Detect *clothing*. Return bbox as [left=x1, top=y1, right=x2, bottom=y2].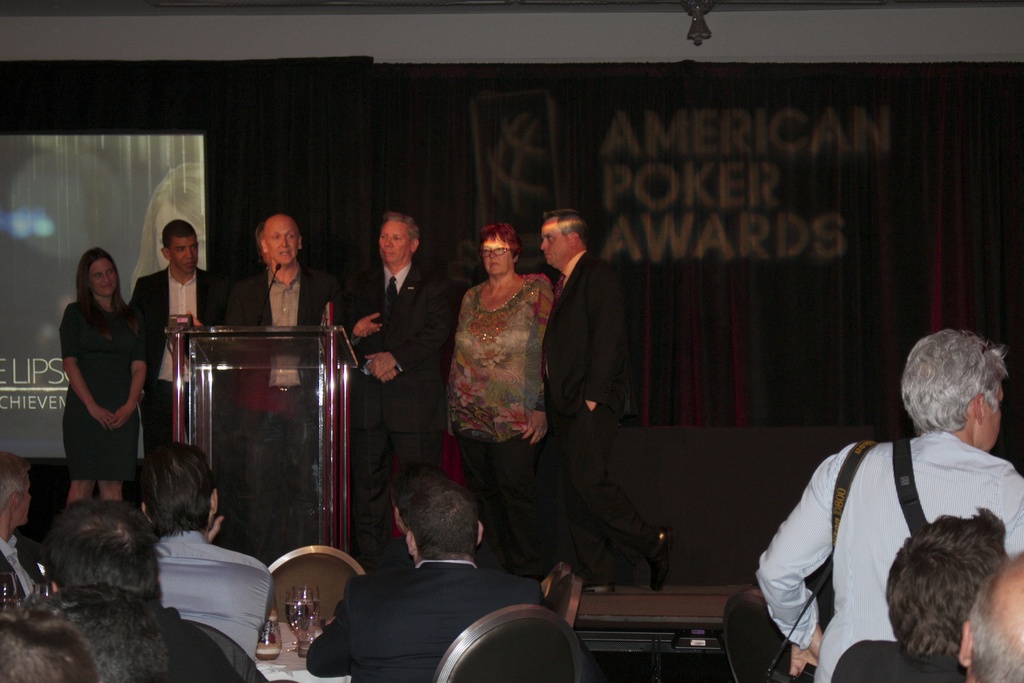
[left=153, top=530, right=275, bottom=659].
